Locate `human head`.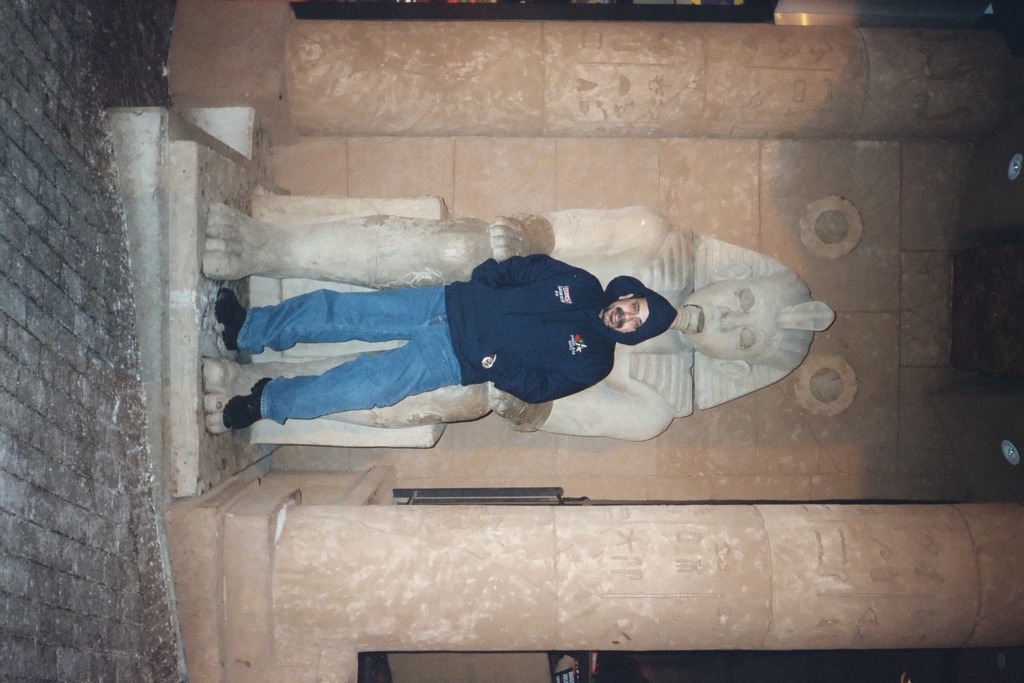
Bounding box: l=597, t=277, r=690, b=353.
